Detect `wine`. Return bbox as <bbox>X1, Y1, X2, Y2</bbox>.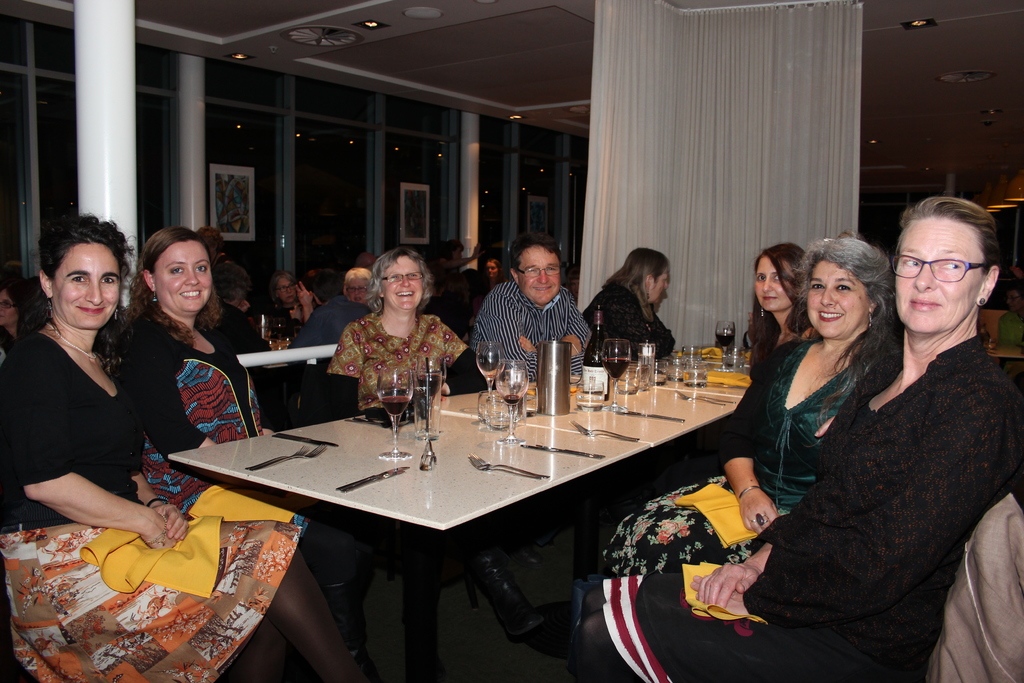
<bbox>415, 372, 447, 399</bbox>.
